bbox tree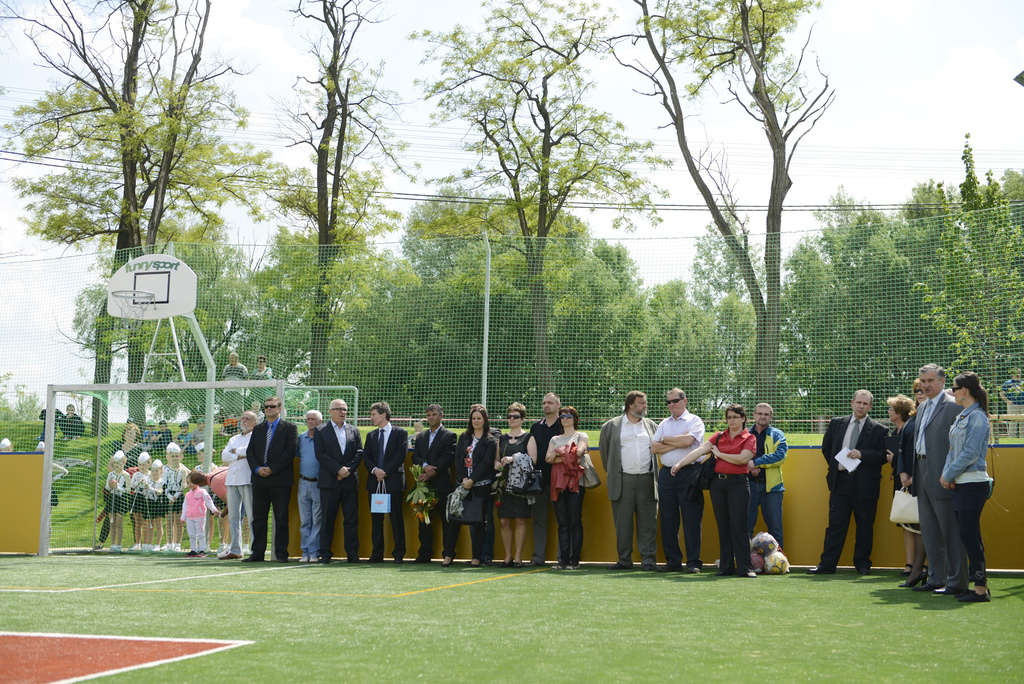
[420, 0, 686, 416]
